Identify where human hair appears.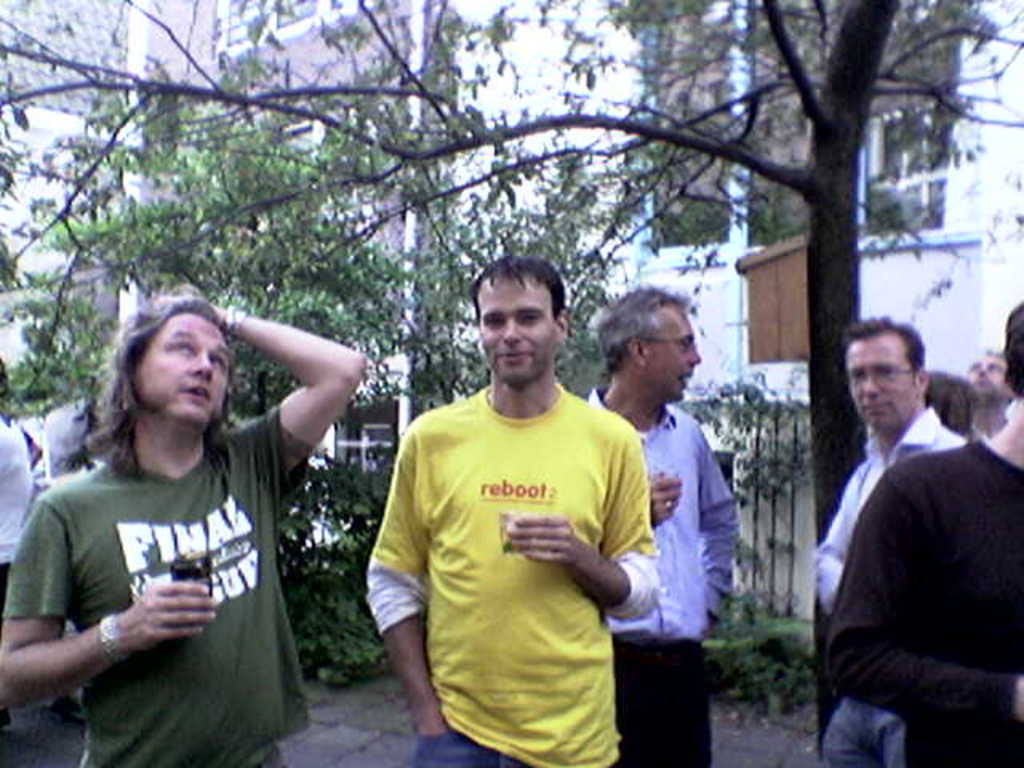
Appears at bbox=[94, 299, 242, 490].
